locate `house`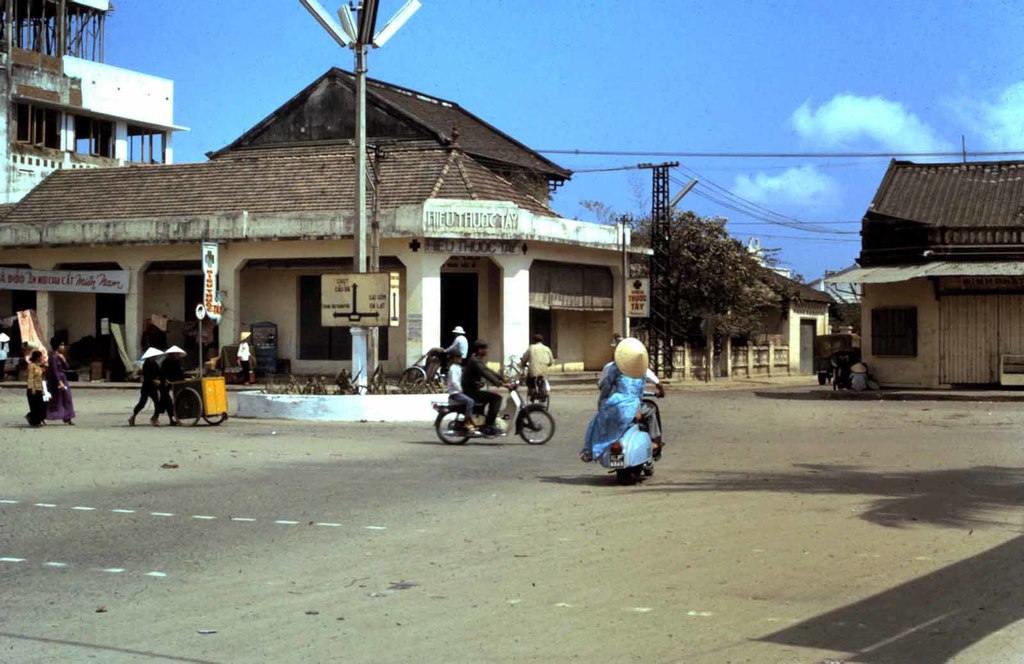
{"left": 492, "top": 186, "right": 658, "bottom": 385}
